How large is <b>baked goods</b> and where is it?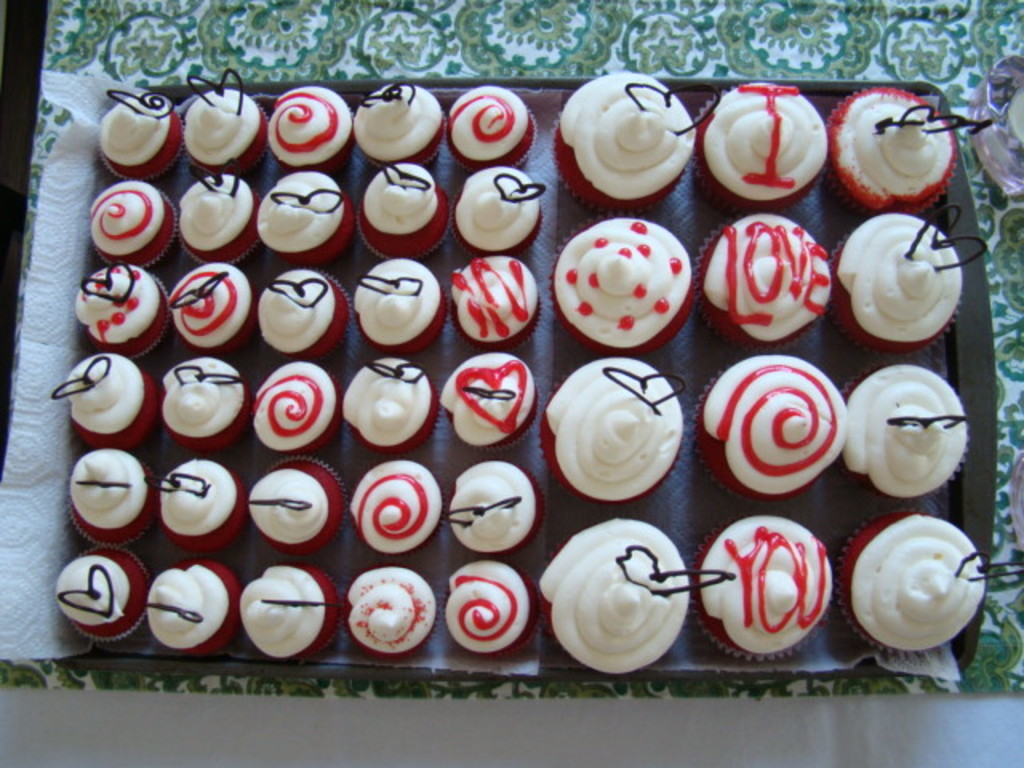
Bounding box: <box>350,80,446,171</box>.
